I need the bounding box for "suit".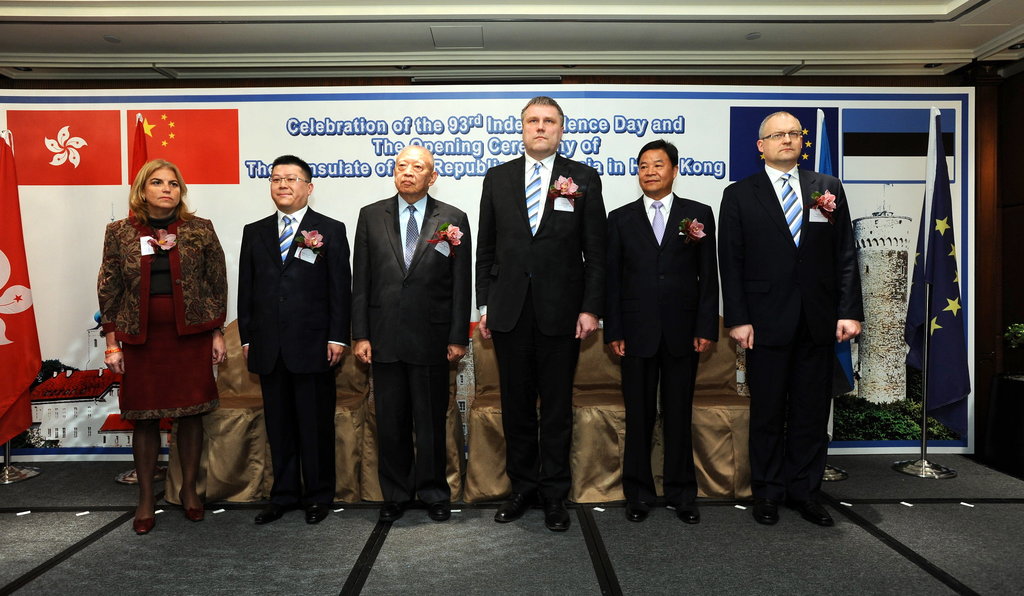
Here it is: (x1=473, y1=149, x2=604, y2=503).
